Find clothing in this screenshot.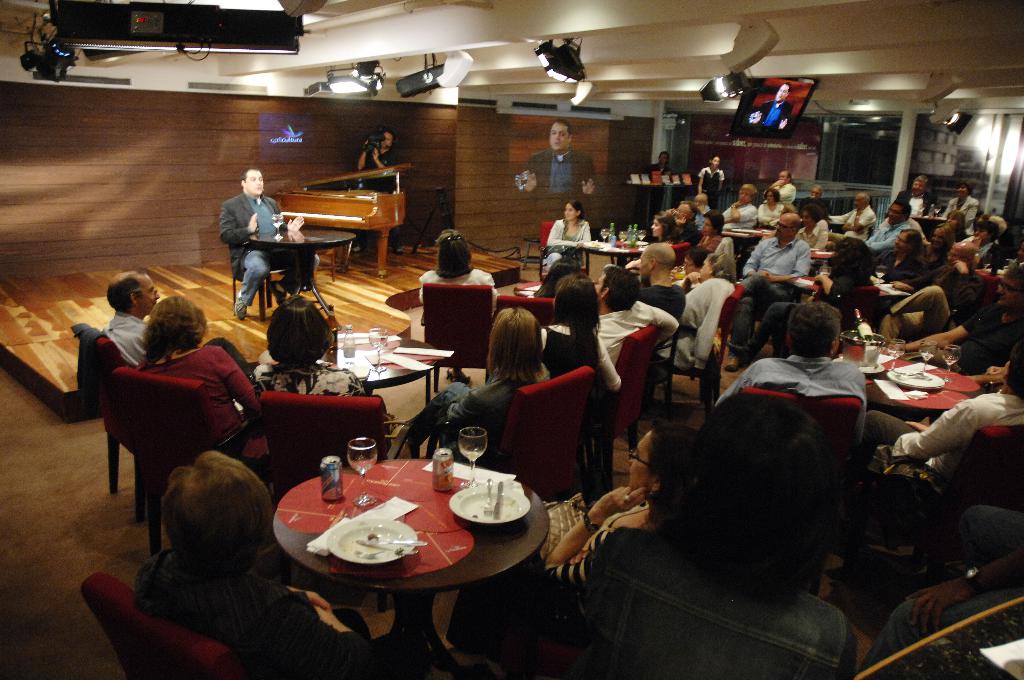
The bounding box for clothing is (x1=695, y1=239, x2=727, y2=260).
